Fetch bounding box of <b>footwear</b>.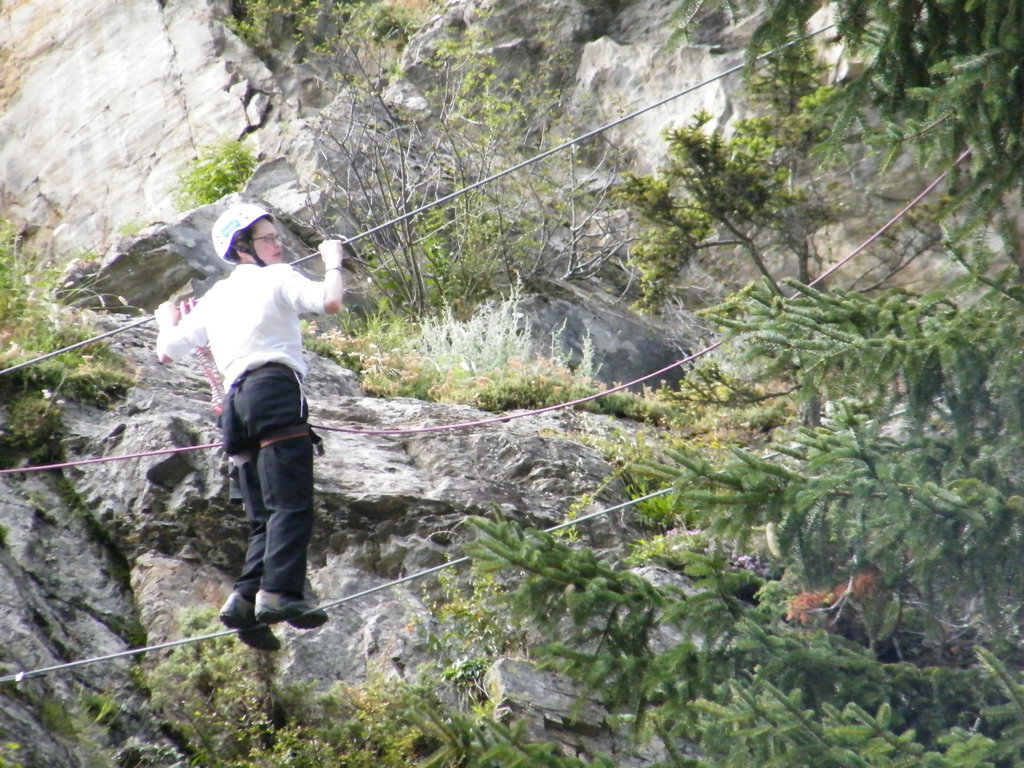
Bbox: crop(218, 588, 282, 651).
